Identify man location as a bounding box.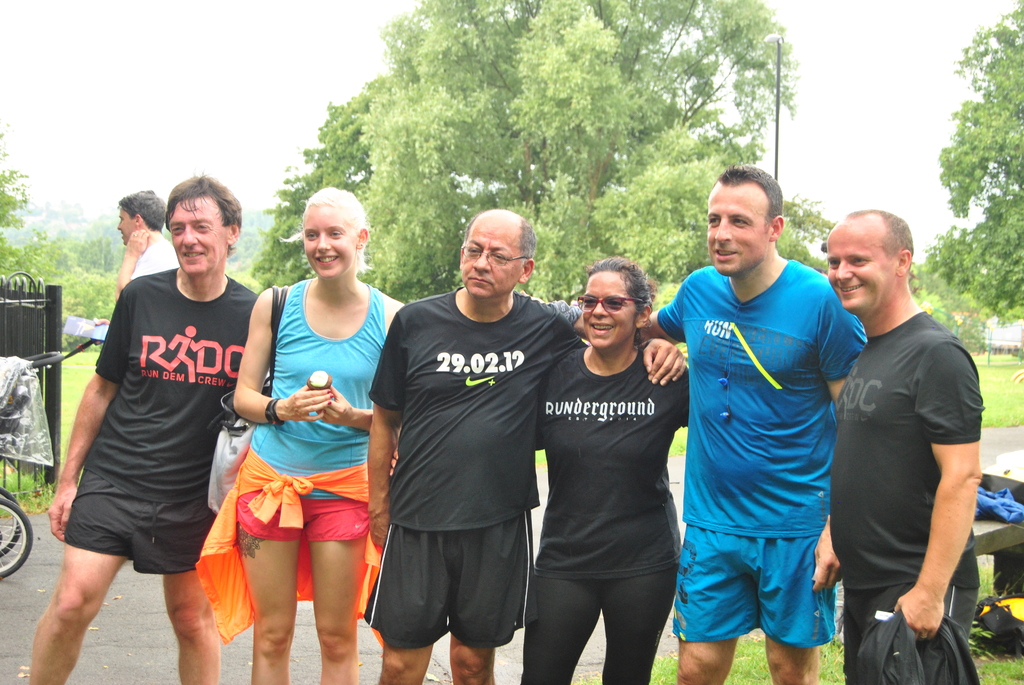
box=[362, 209, 687, 684].
